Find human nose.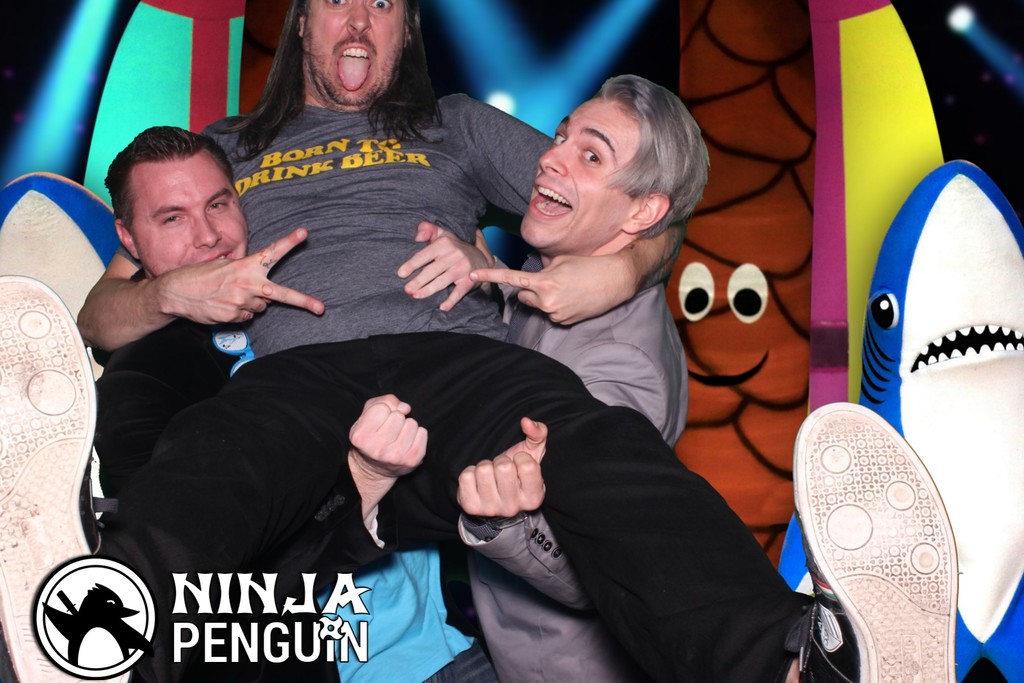
l=194, t=211, r=220, b=247.
